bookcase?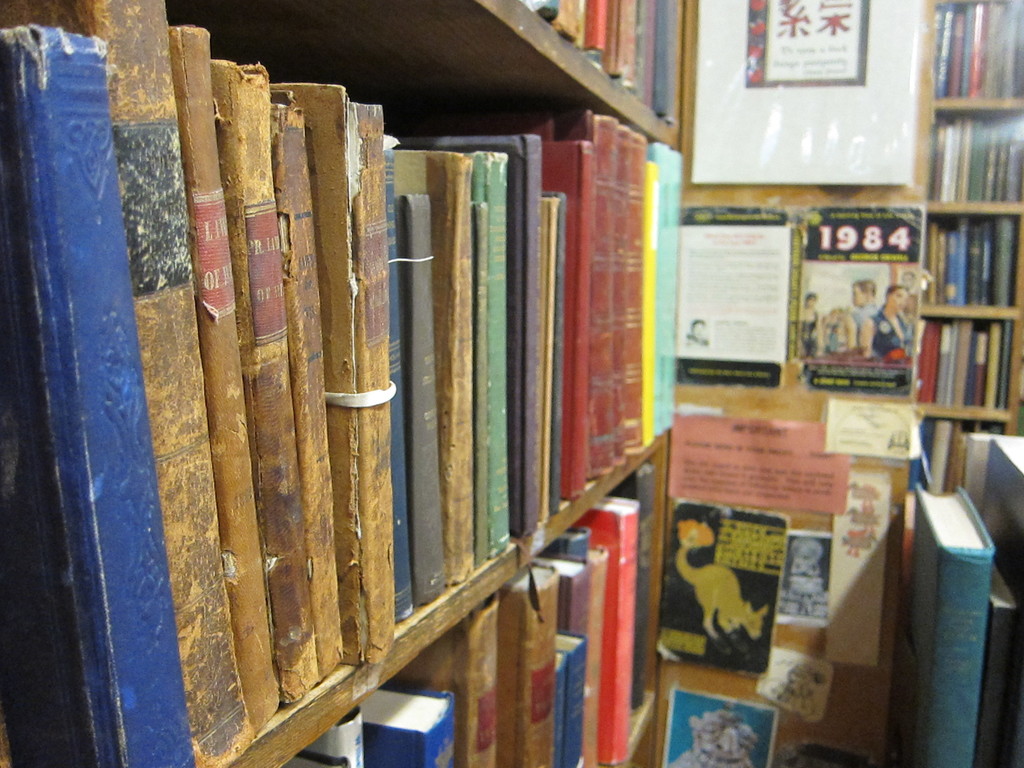
0, 0, 1023, 767
